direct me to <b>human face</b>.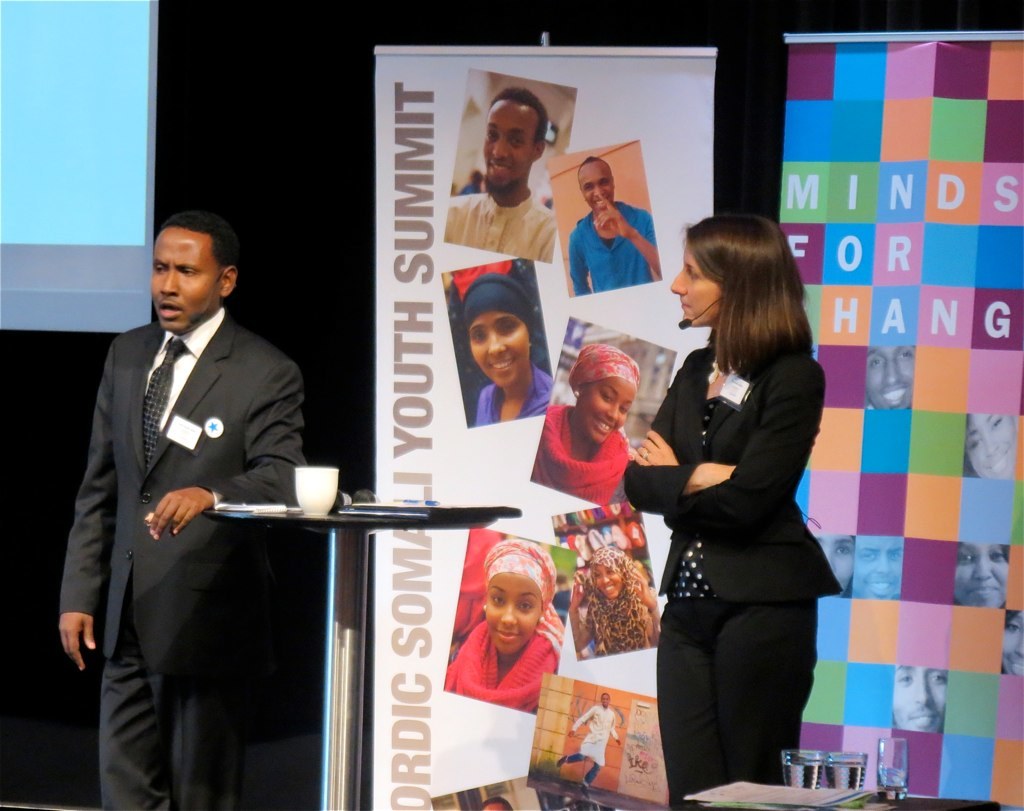
Direction: Rect(458, 308, 528, 392).
